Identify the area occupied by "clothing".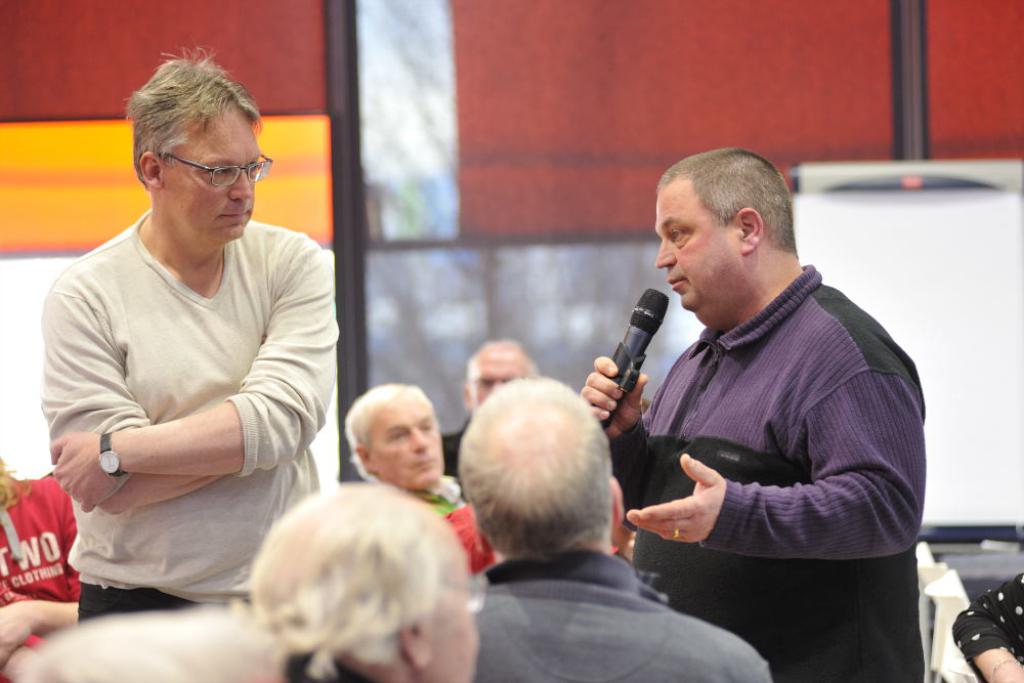
Area: [37,140,319,625].
